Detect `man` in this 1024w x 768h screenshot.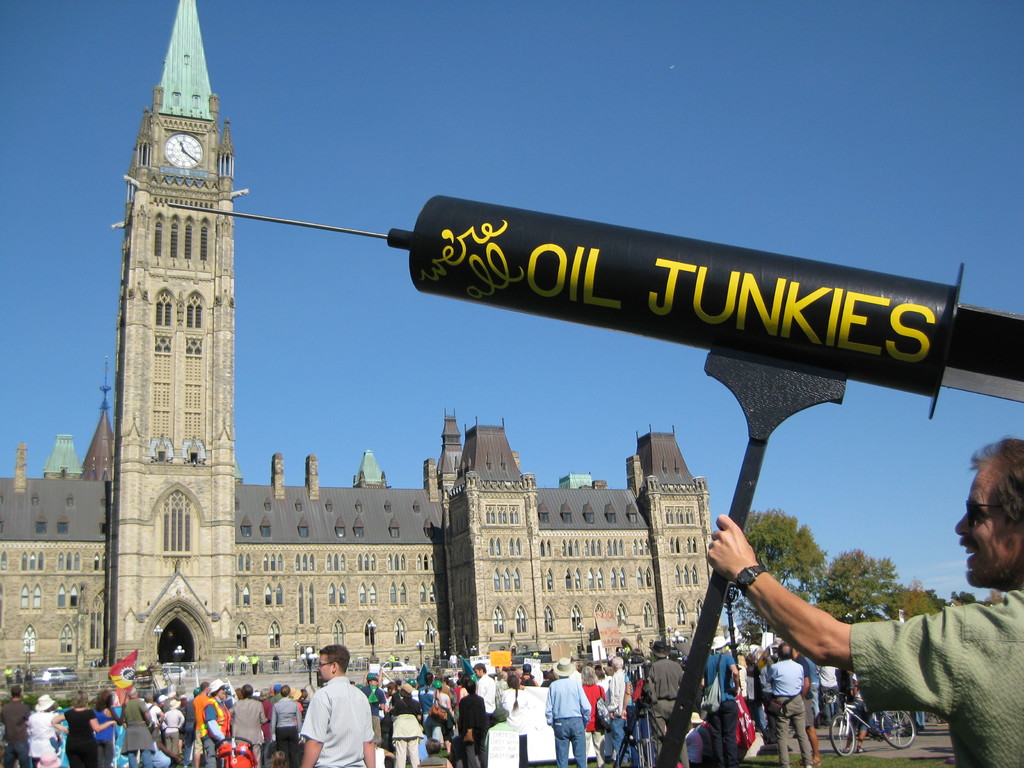
Detection: bbox=(701, 636, 740, 762).
